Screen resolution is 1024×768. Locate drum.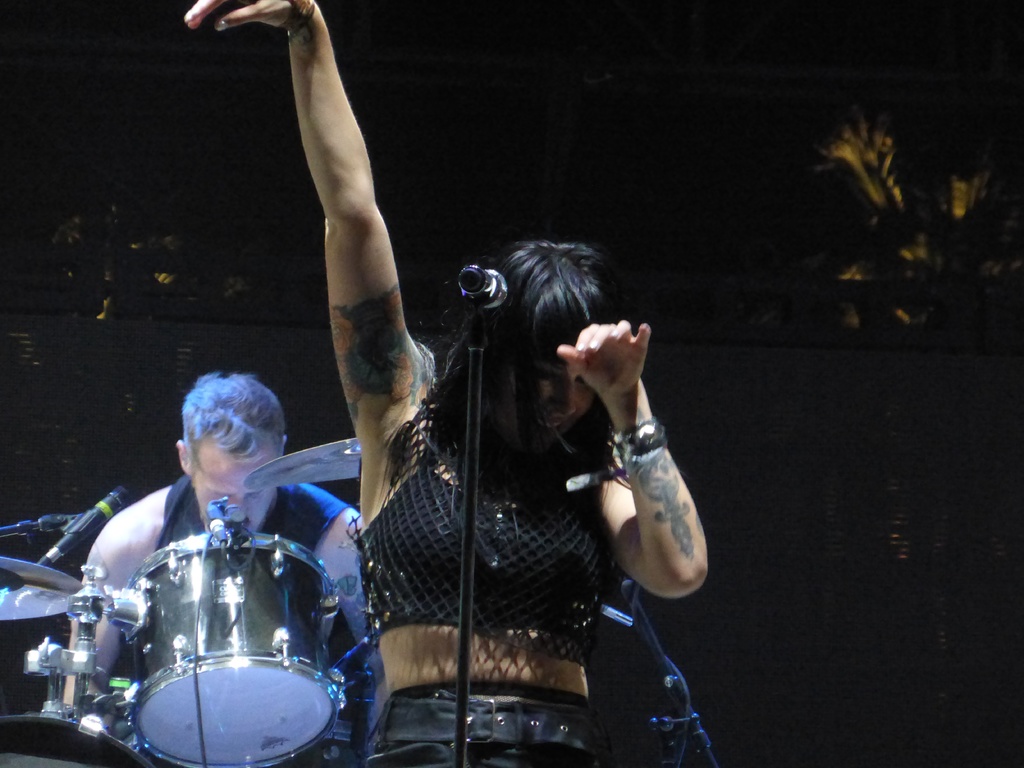
region(114, 531, 342, 767).
